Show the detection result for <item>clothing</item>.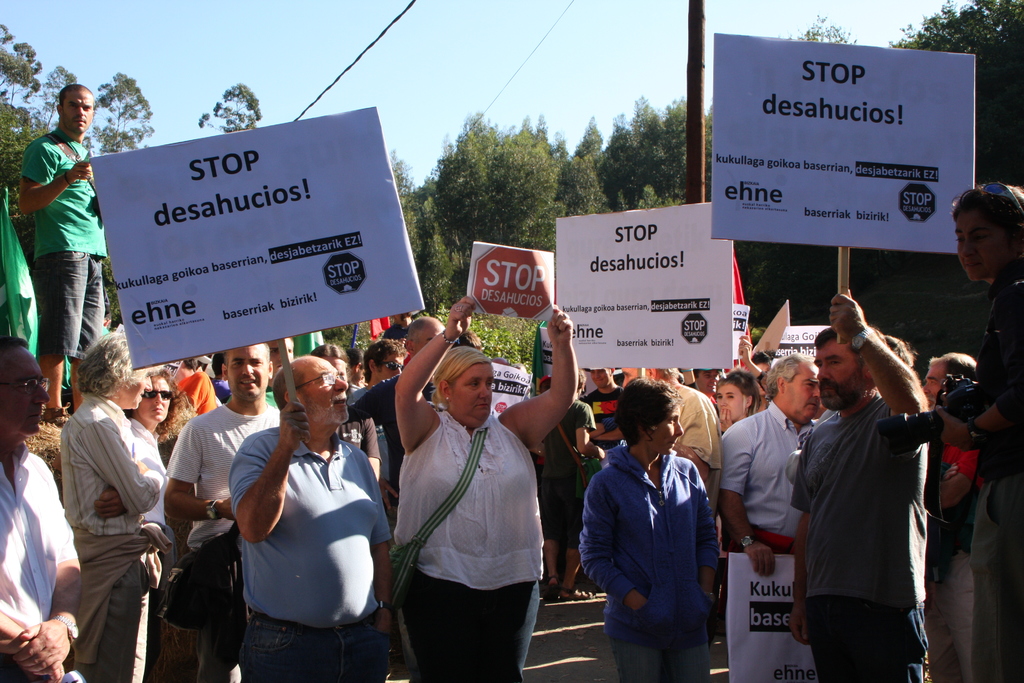
bbox=(22, 132, 109, 356).
